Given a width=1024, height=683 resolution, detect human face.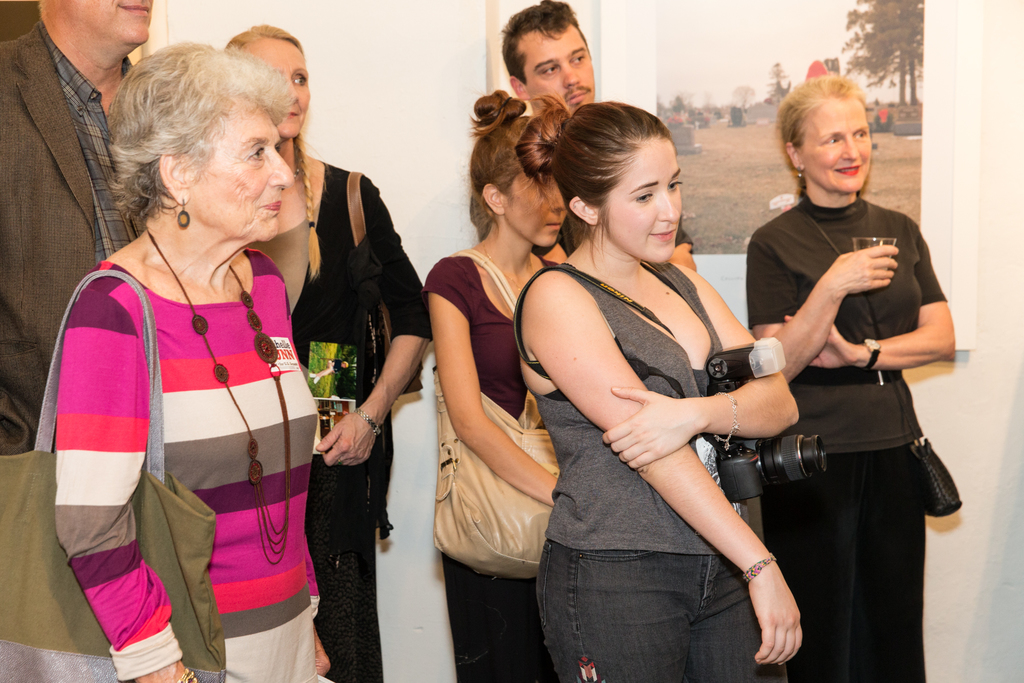
602:136:683:262.
